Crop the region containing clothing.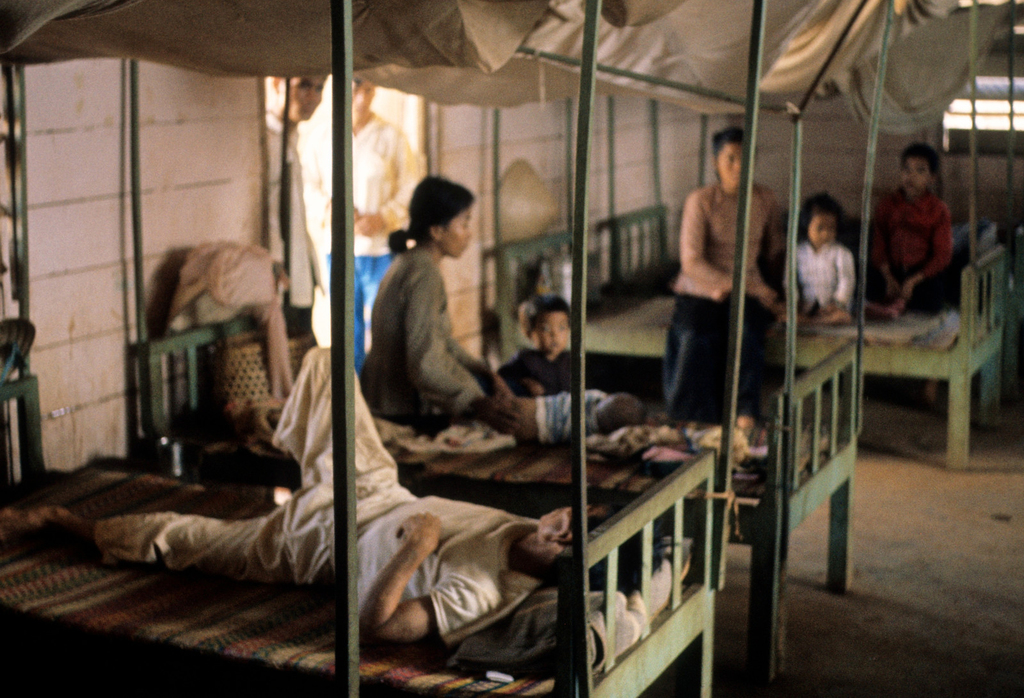
Crop region: bbox(323, 111, 426, 386).
